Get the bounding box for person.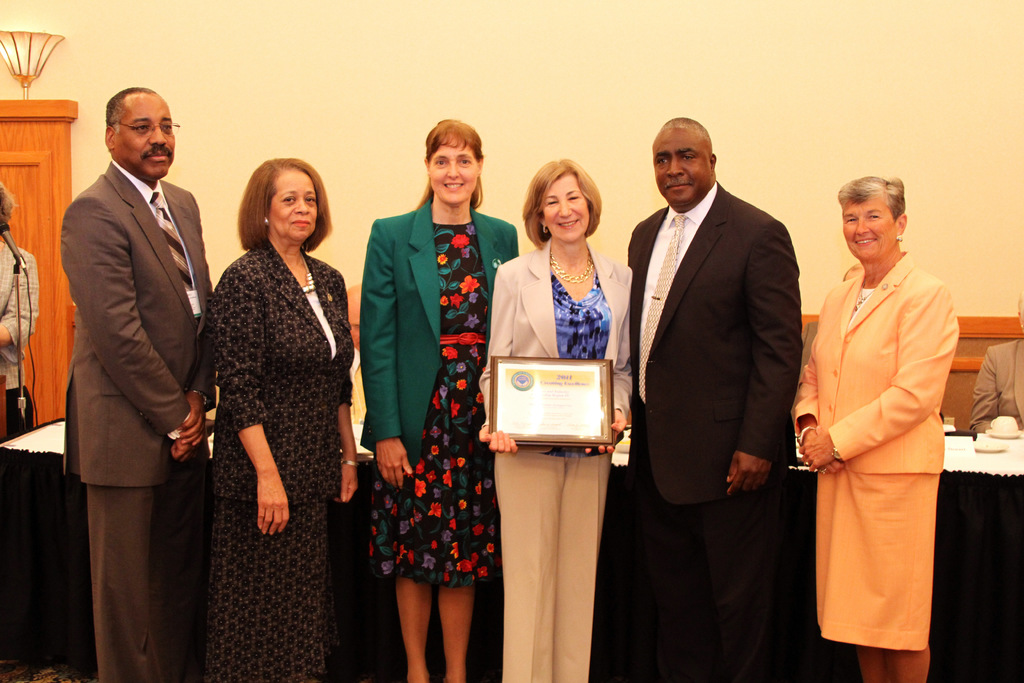
bbox(359, 117, 519, 682).
